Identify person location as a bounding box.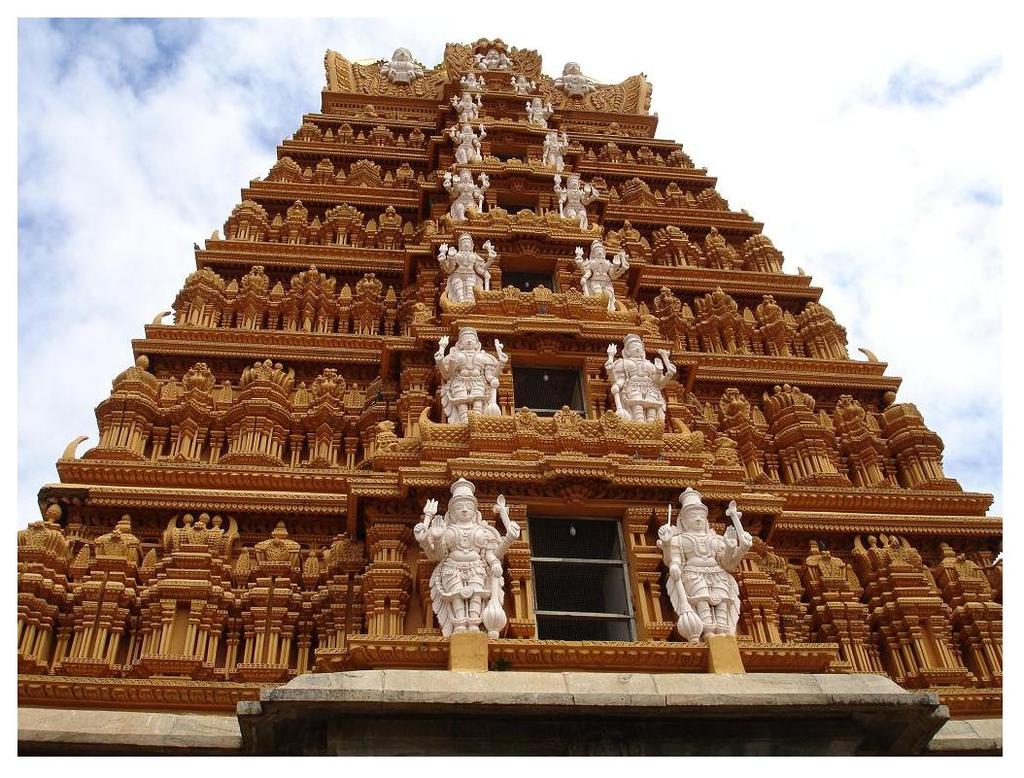
Rect(449, 127, 488, 161).
